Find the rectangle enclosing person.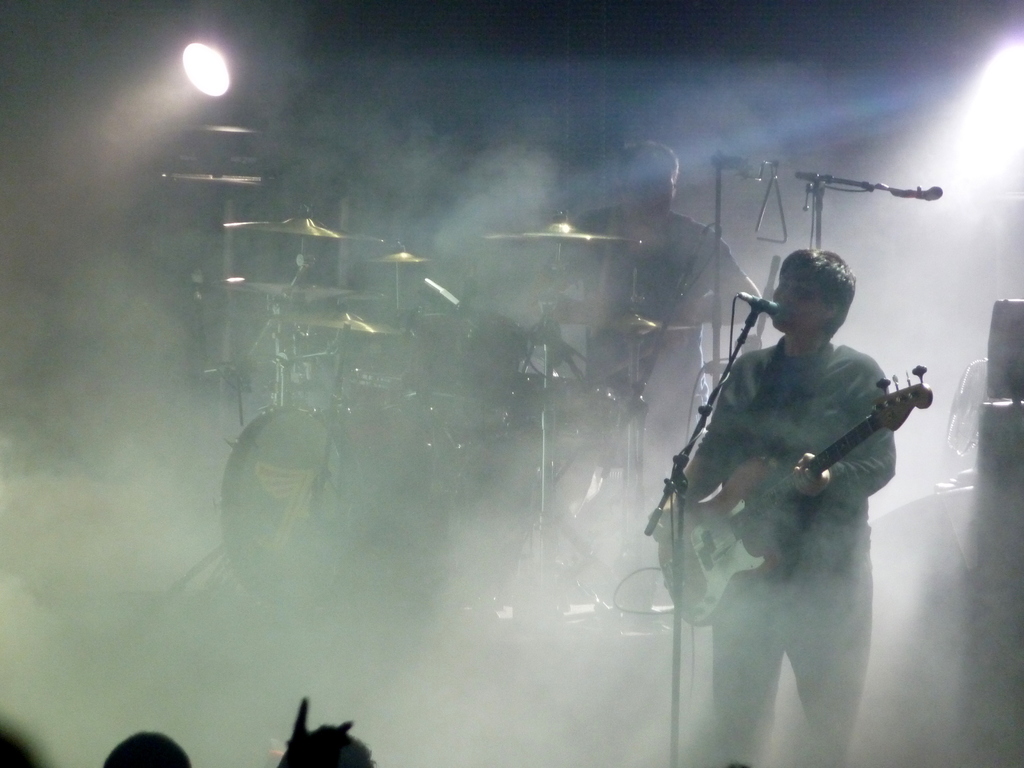
bbox=(97, 729, 191, 767).
